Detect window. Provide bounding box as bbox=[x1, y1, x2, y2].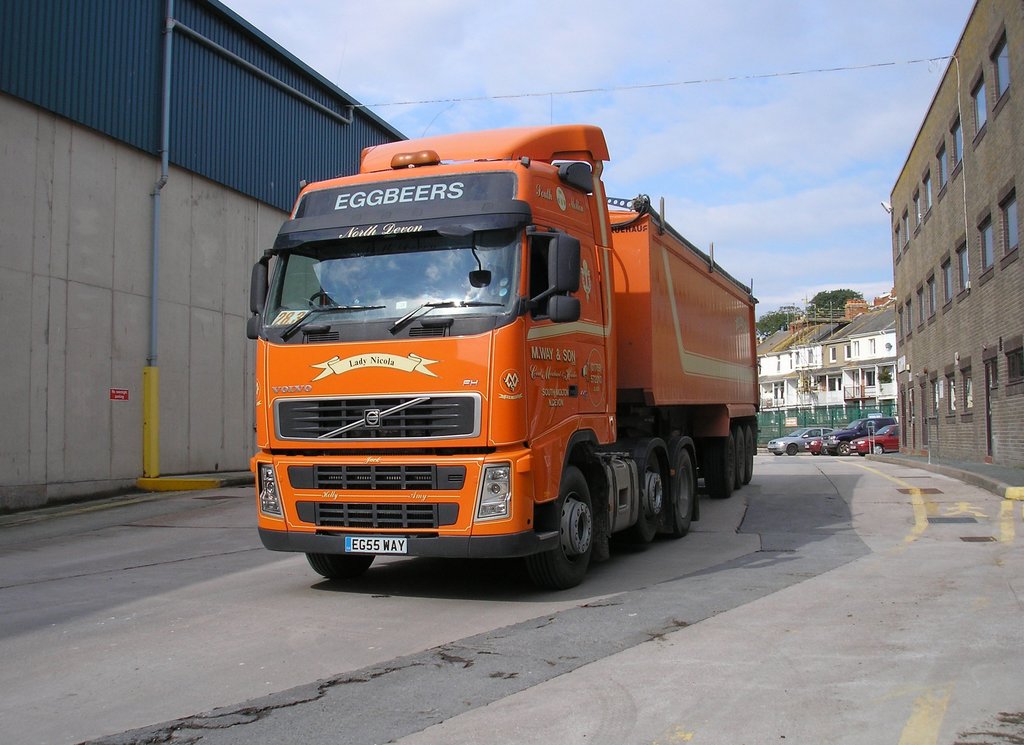
bbox=[986, 19, 1012, 111].
